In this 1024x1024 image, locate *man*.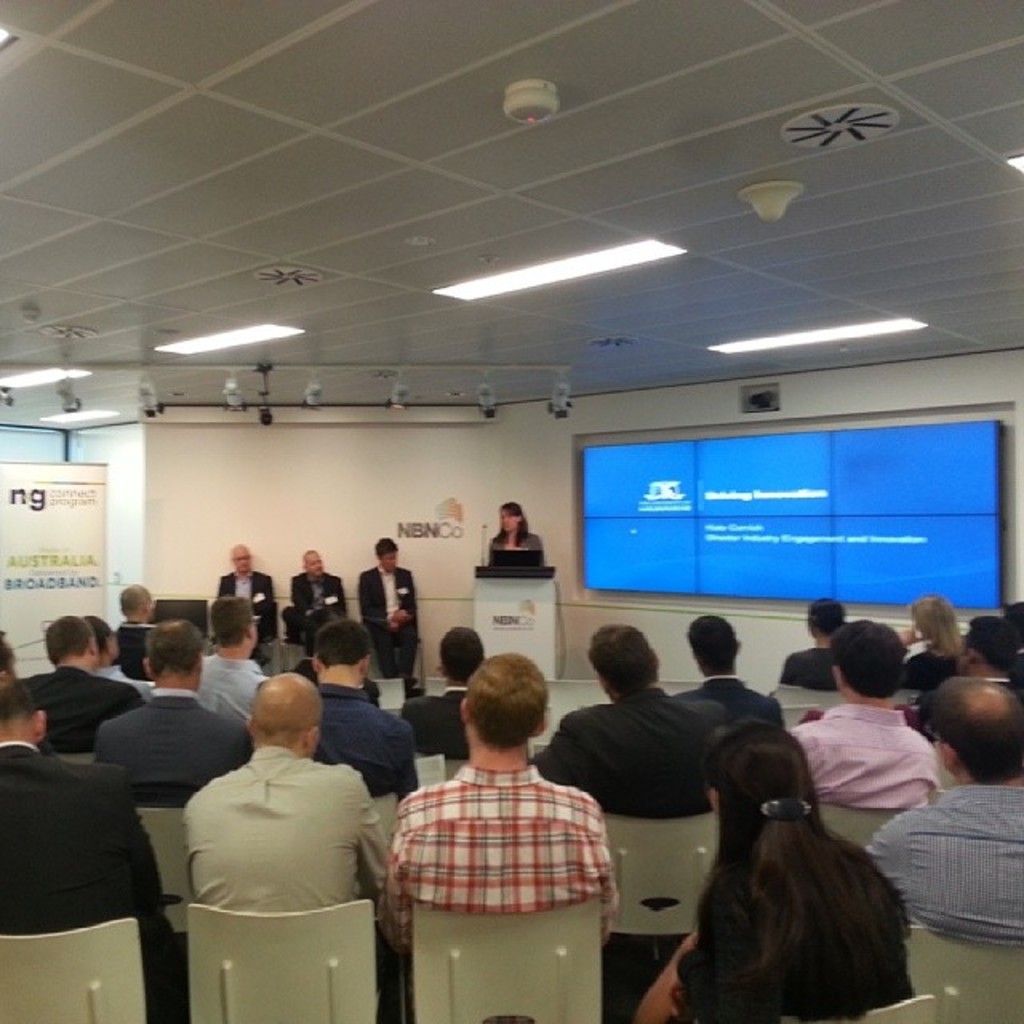
Bounding box: pyautogui.locateOnScreen(387, 656, 622, 936).
